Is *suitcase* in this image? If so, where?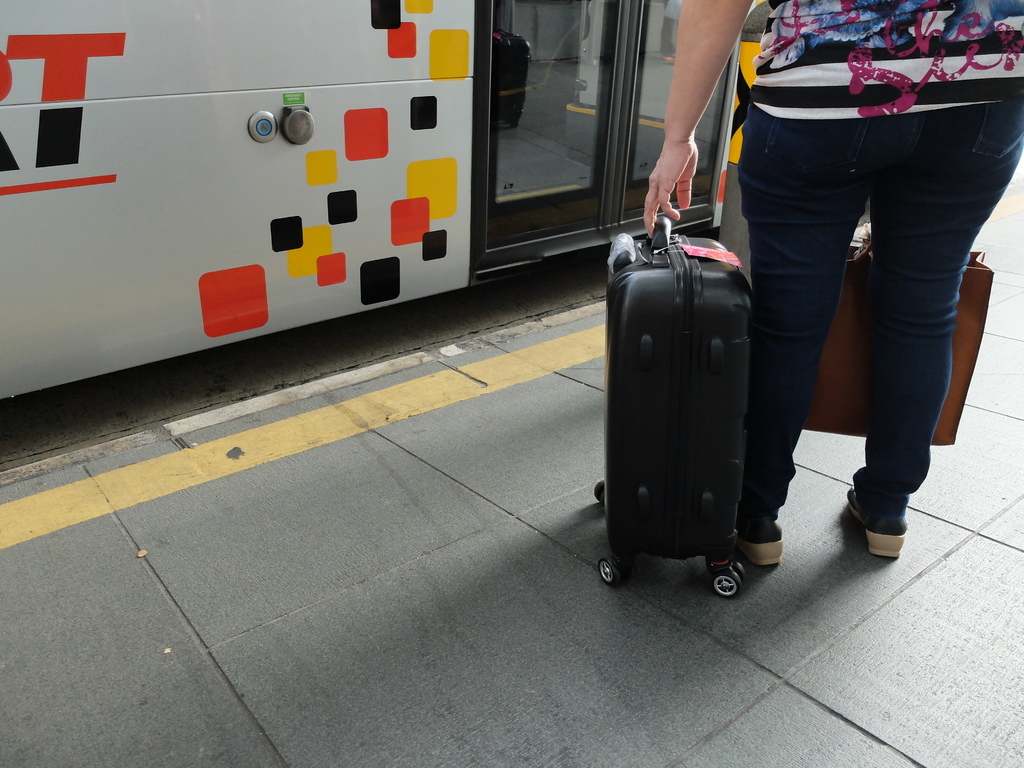
Yes, at pyautogui.locateOnScreen(591, 211, 756, 598).
